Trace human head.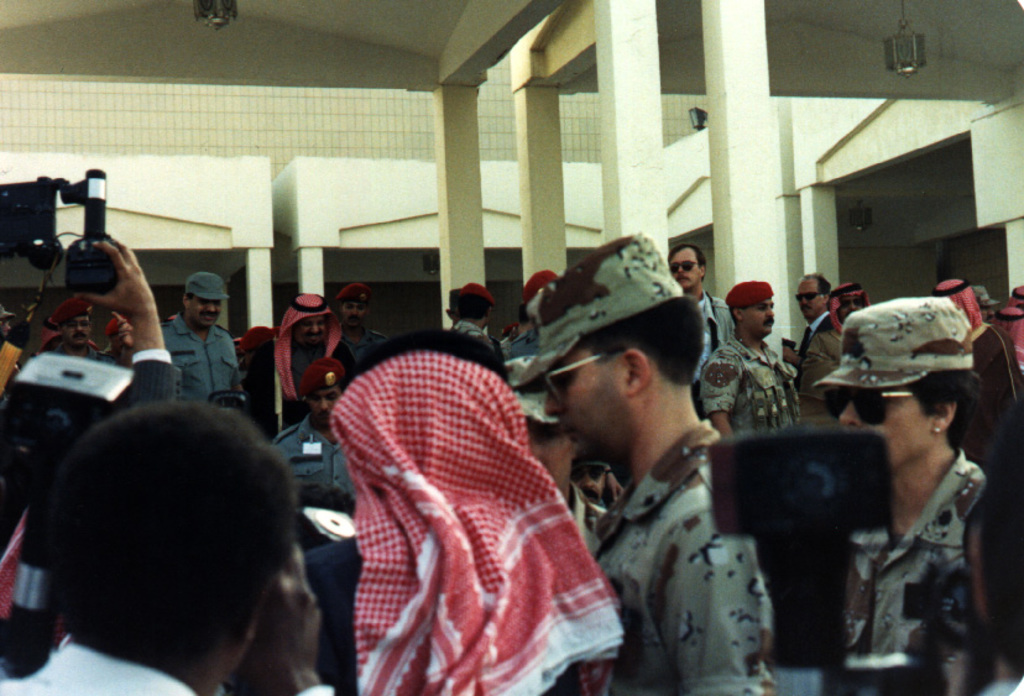
Traced to [left=517, top=303, right=532, bottom=336].
